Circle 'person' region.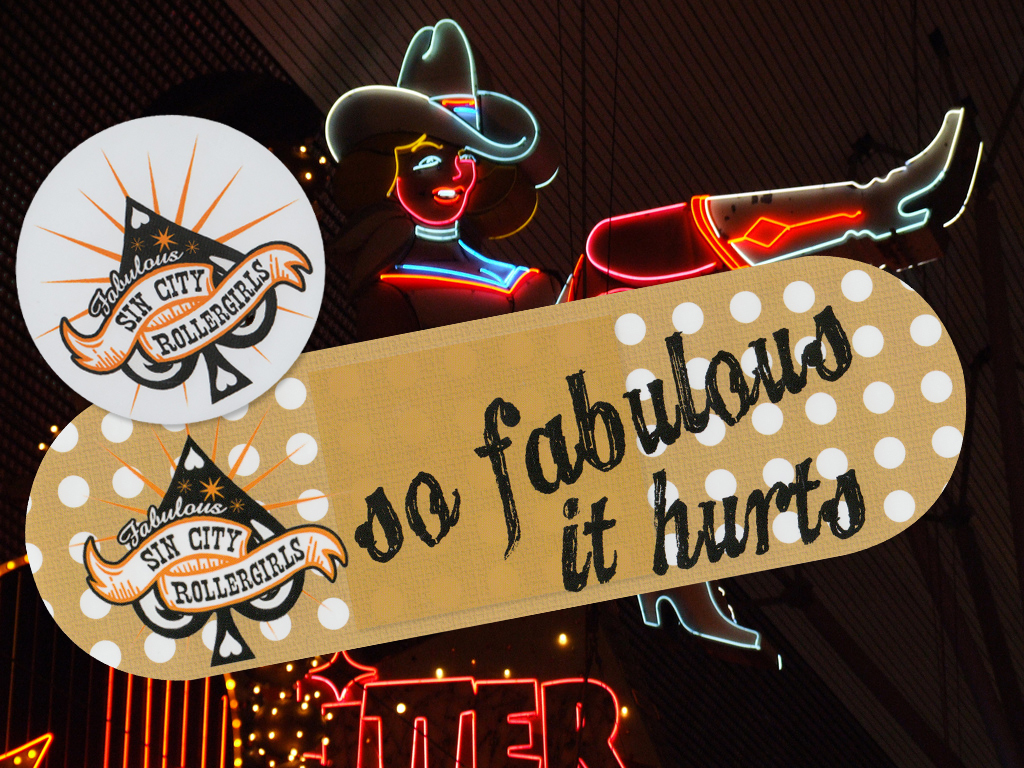
Region: {"left": 313, "top": 13, "right": 564, "bottom": 341}.
